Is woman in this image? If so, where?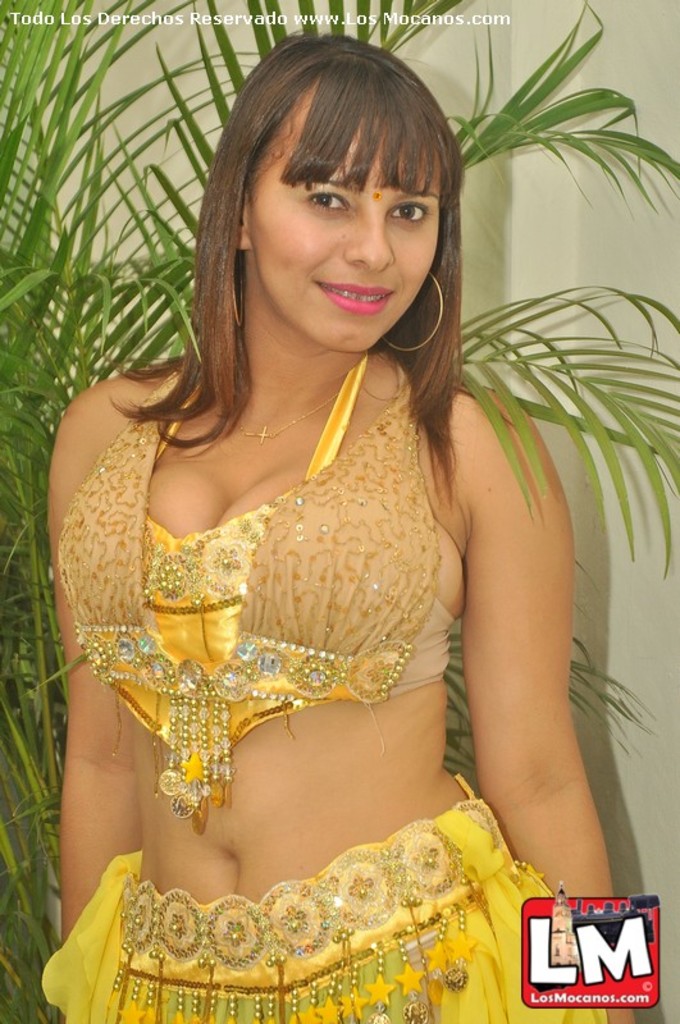
Yes, at detection(54, 26, 616, 1023).
